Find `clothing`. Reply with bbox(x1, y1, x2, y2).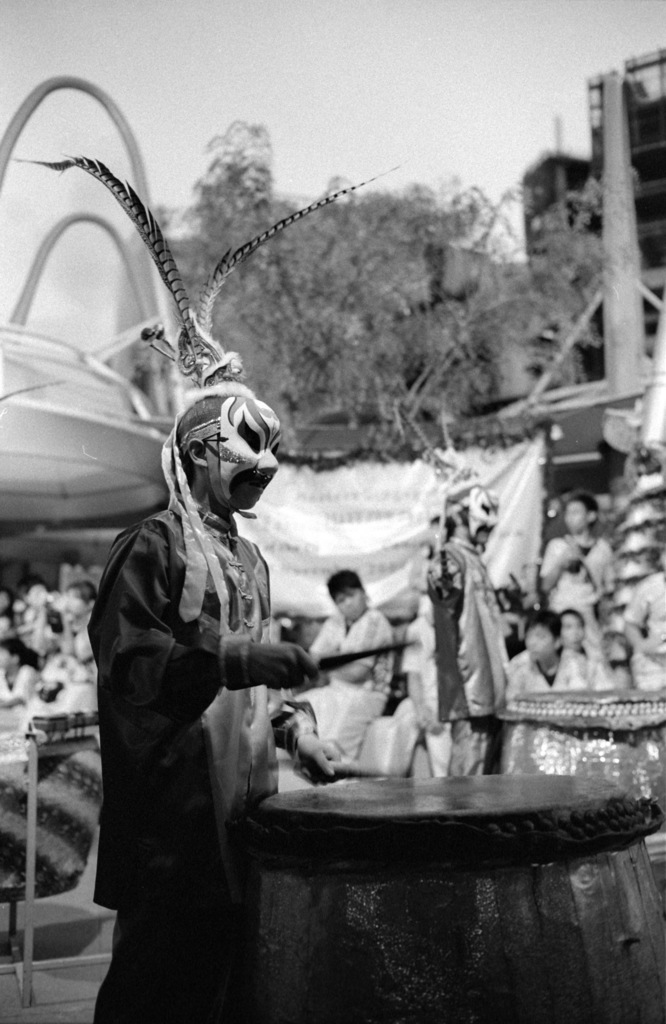
bbox(78, 484, 275, 1014).
